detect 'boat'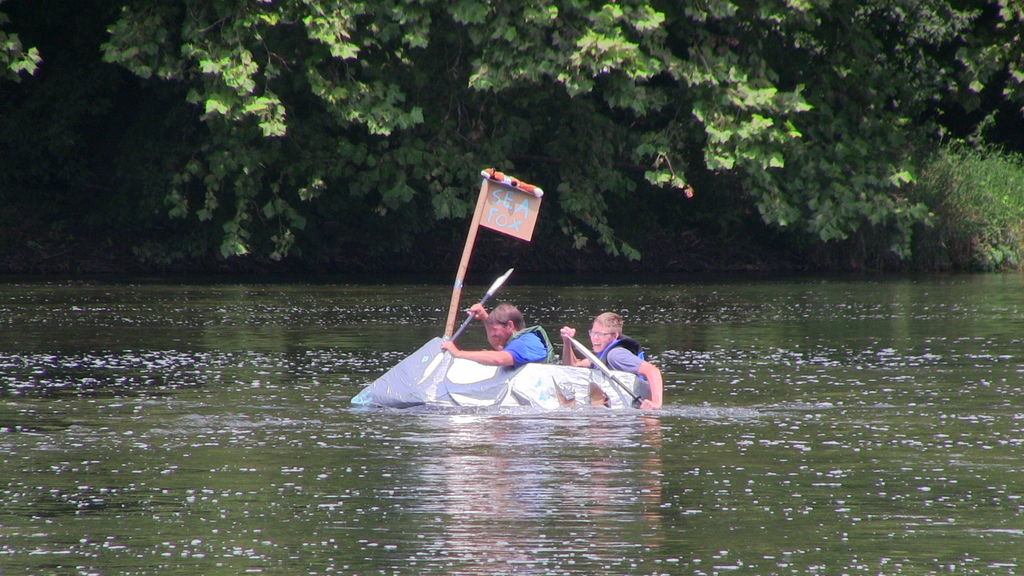
346, 278, 685, 420
